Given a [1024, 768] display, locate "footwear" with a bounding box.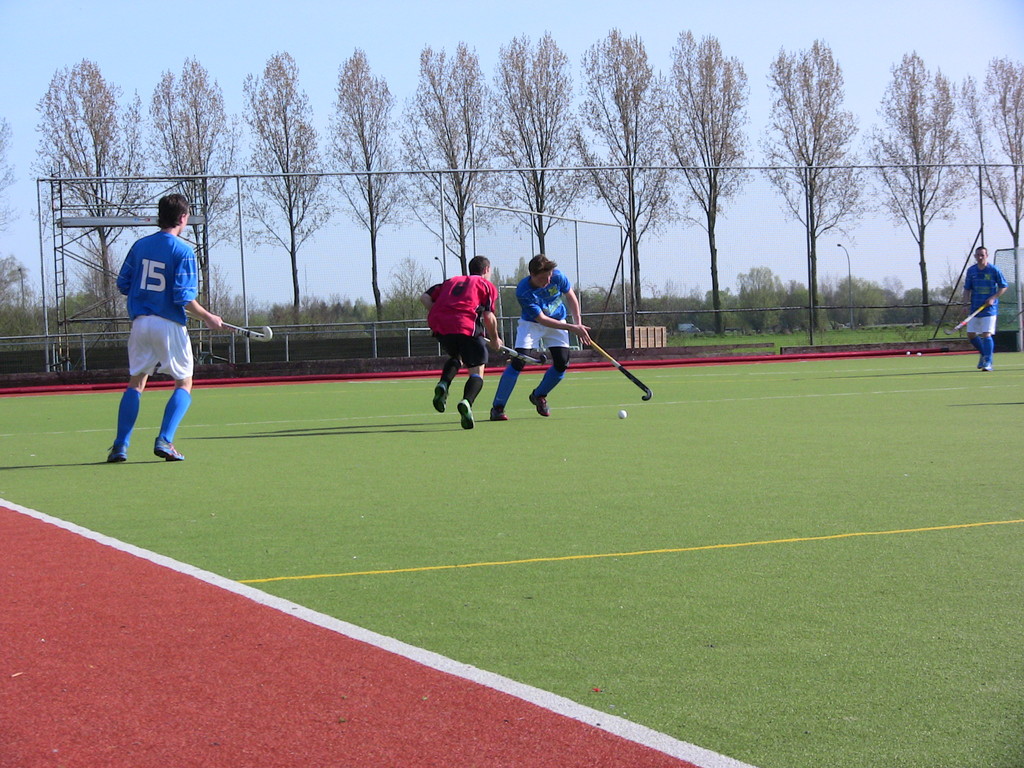
Located: detection(155, 435, 181, 460).
